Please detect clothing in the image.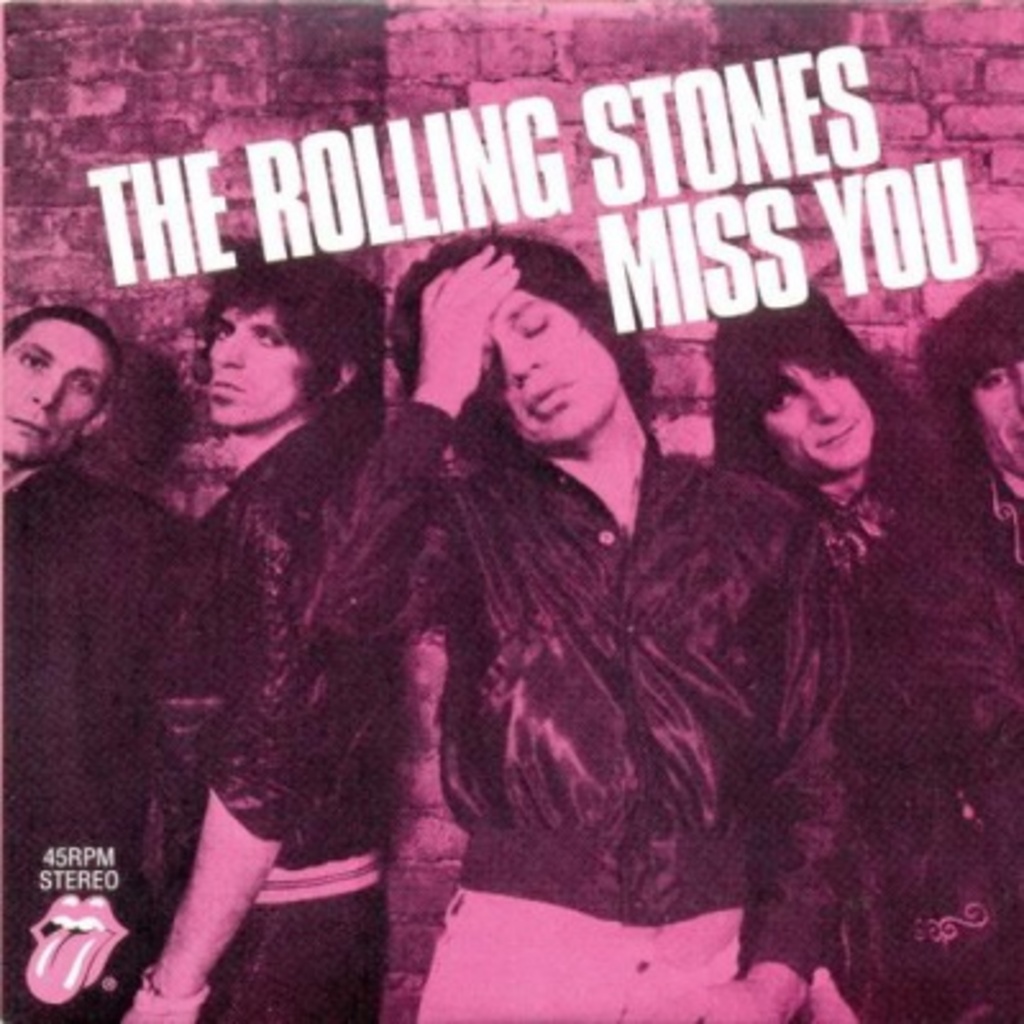
(138,384,440,1021).
